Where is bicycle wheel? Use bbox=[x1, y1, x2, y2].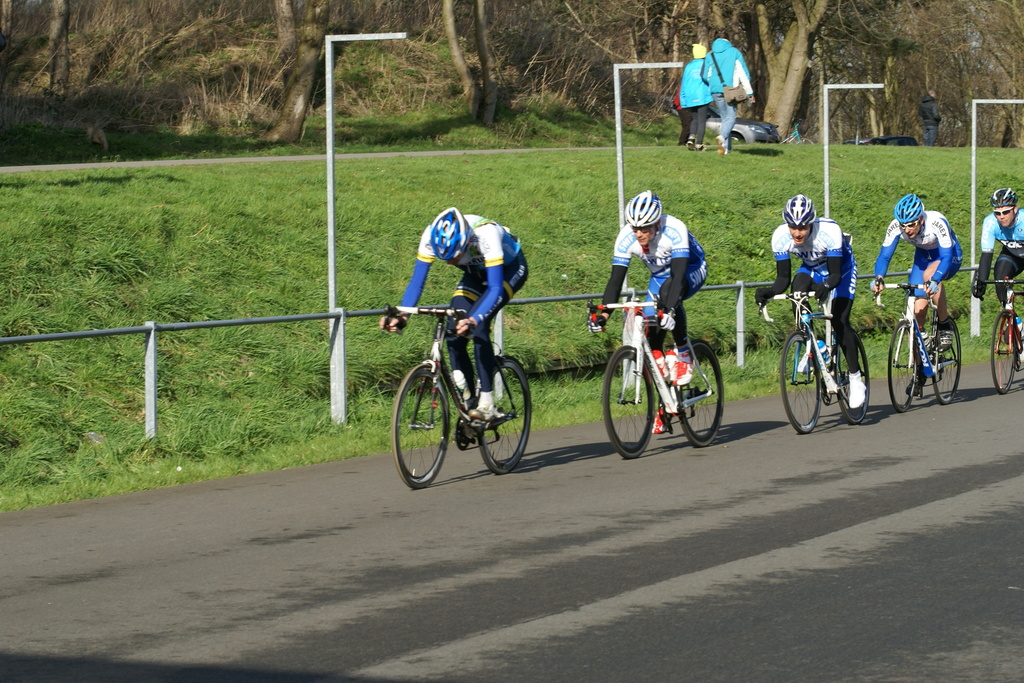
bbox=[675, 341, 727, 448].
